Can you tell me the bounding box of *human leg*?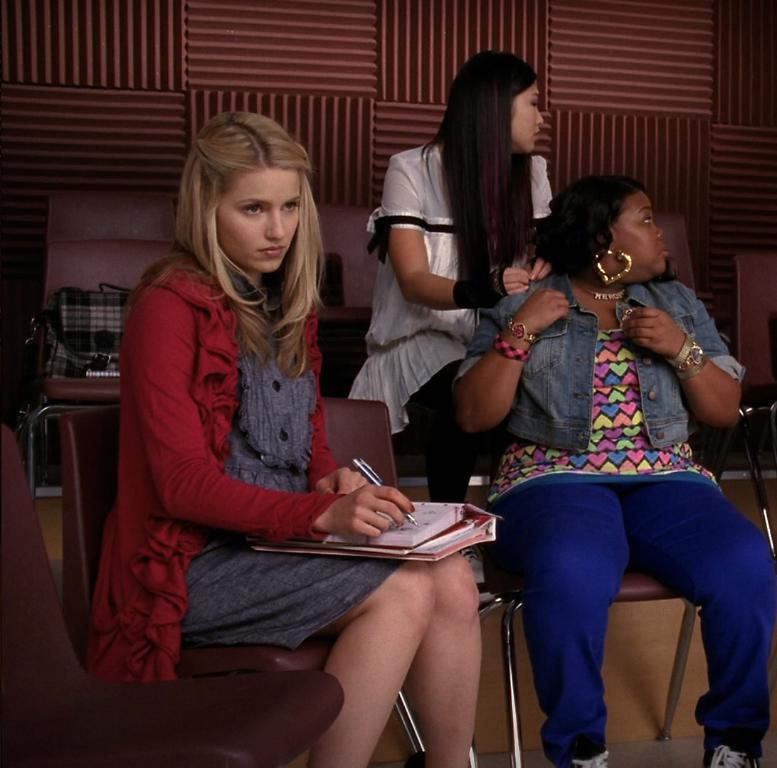
left=493, top=466, right=632, bottom=767.
